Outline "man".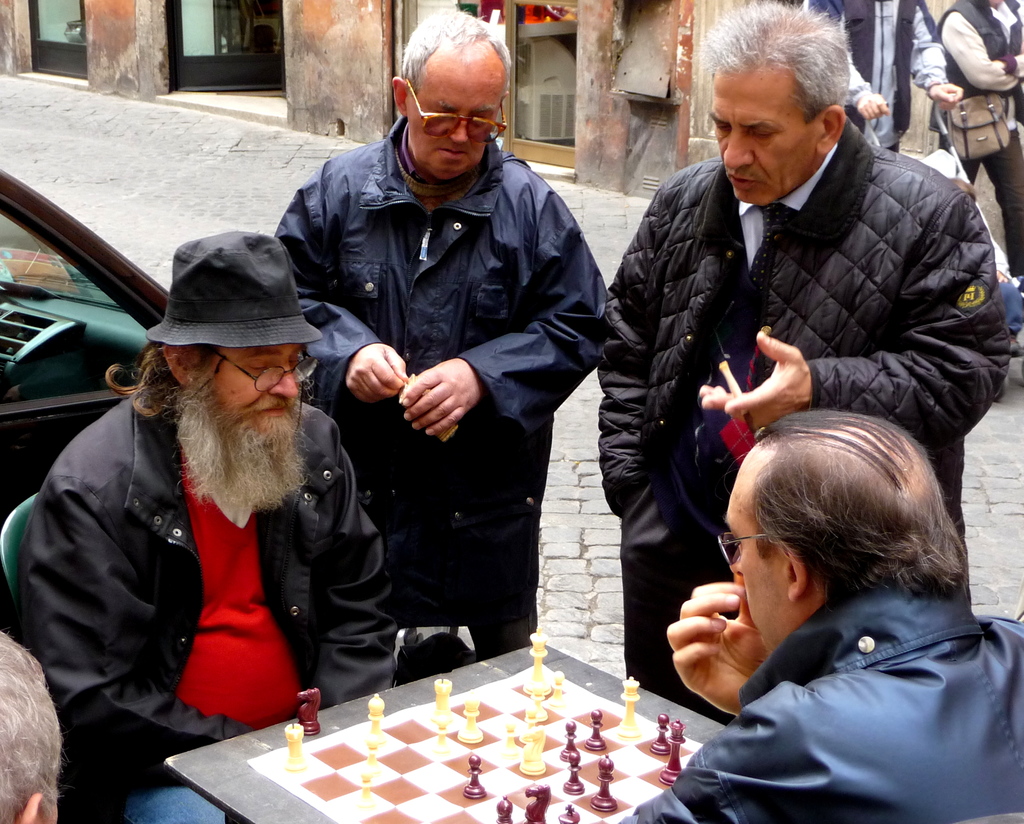
Outline: x1=0, y1=623, x2=65, y2=821.
